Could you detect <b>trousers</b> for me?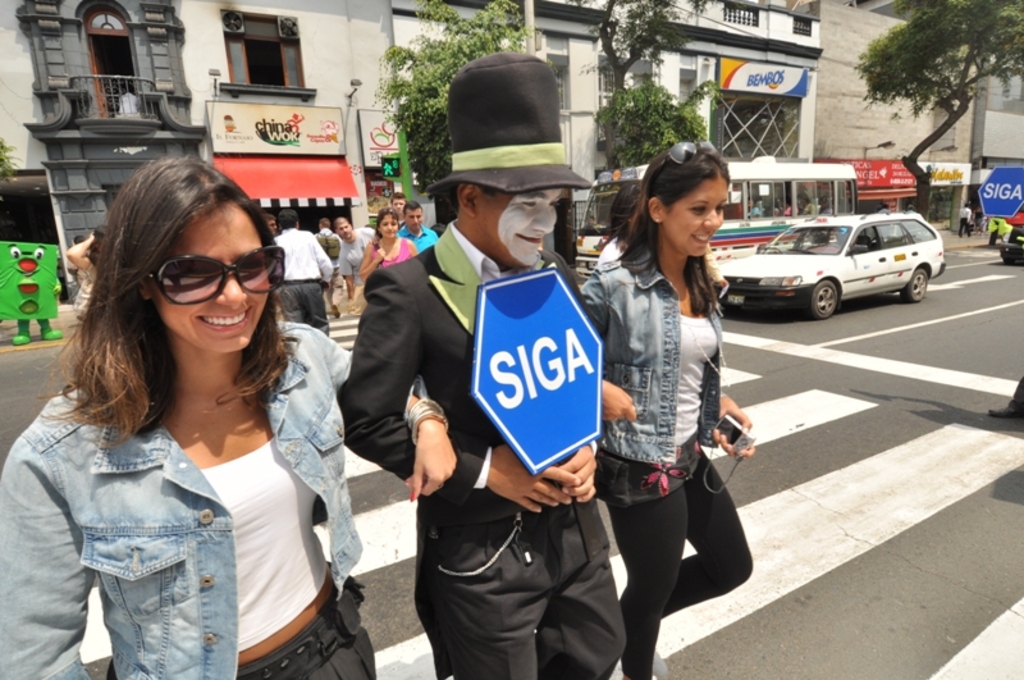
Detection result: rect(320, 264, 346, 309).
